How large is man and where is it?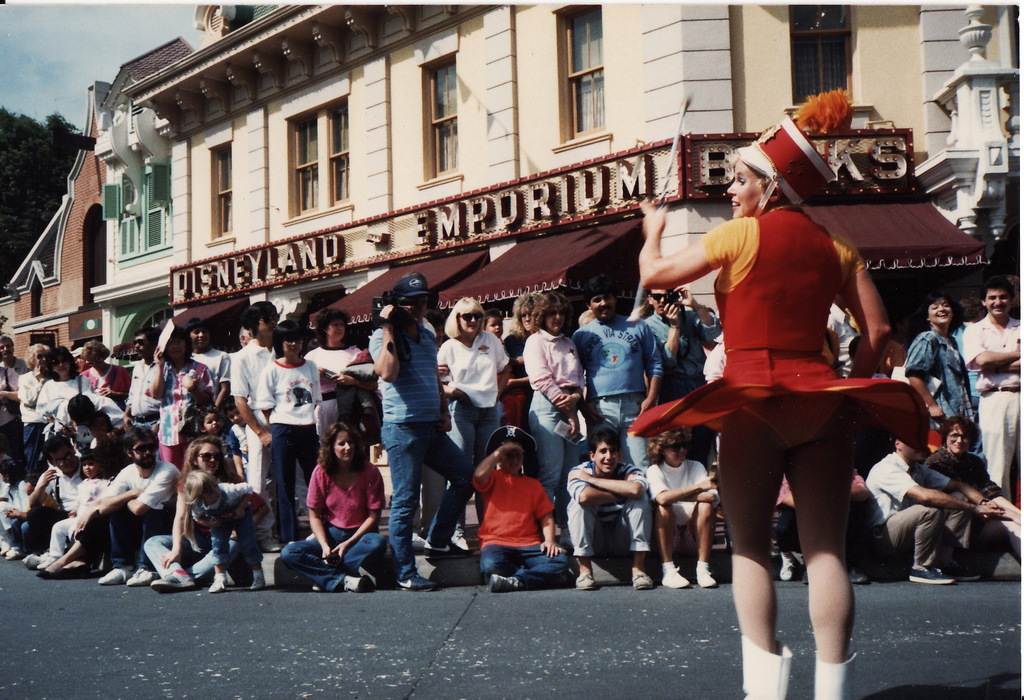
Bounding box: l=571, t=276, r=668, b=477.
